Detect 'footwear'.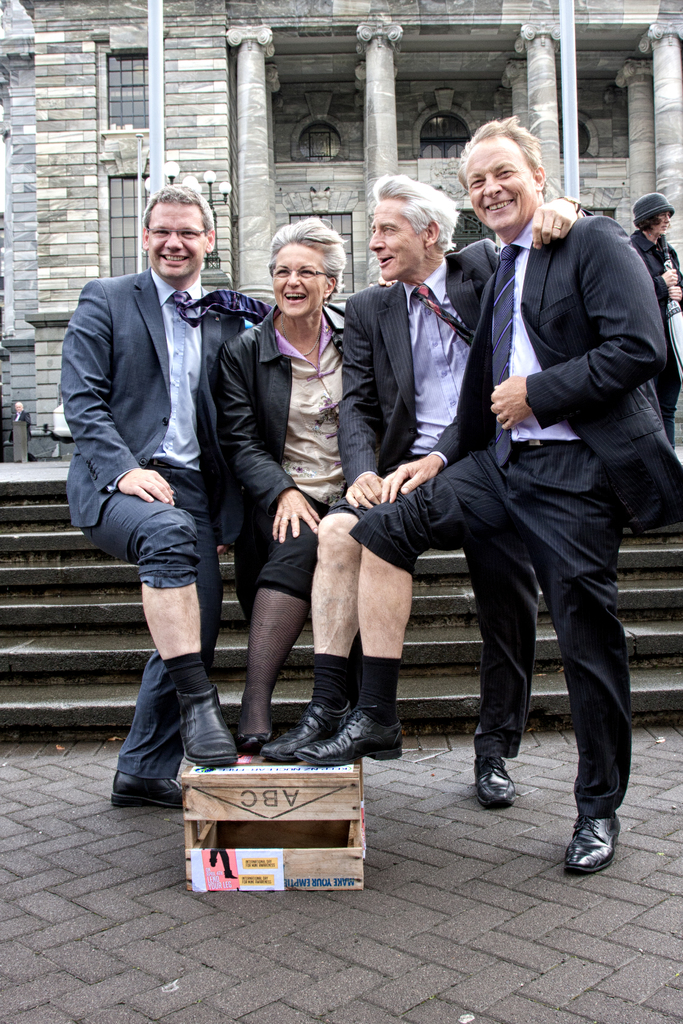
Detected at crop(568, 817, 625, 873).
